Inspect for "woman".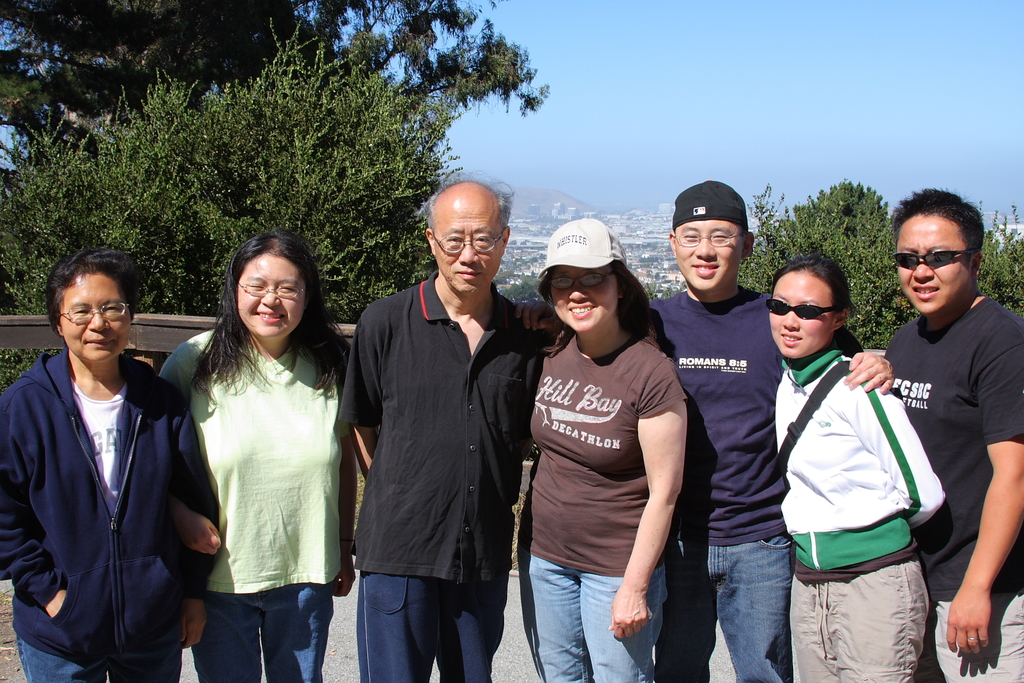
Inspection: 156, 240, 348, 680.
